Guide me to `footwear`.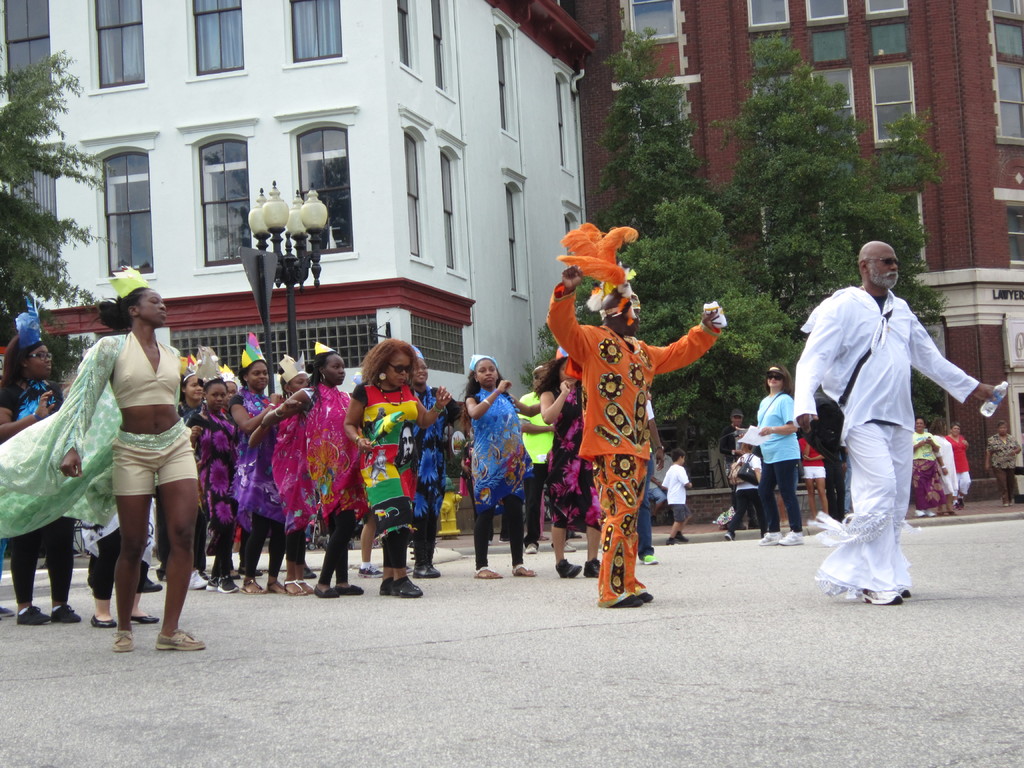
Guidance: box(88, 607, 115, 632).
